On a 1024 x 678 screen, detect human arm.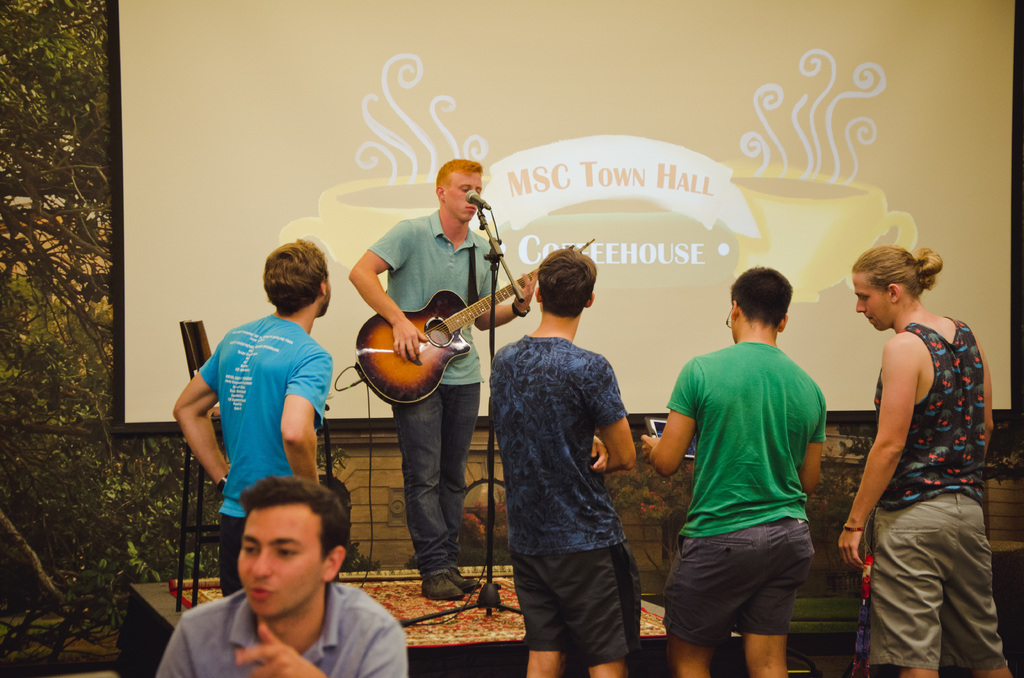
box=[241, 611, 412, 677].
